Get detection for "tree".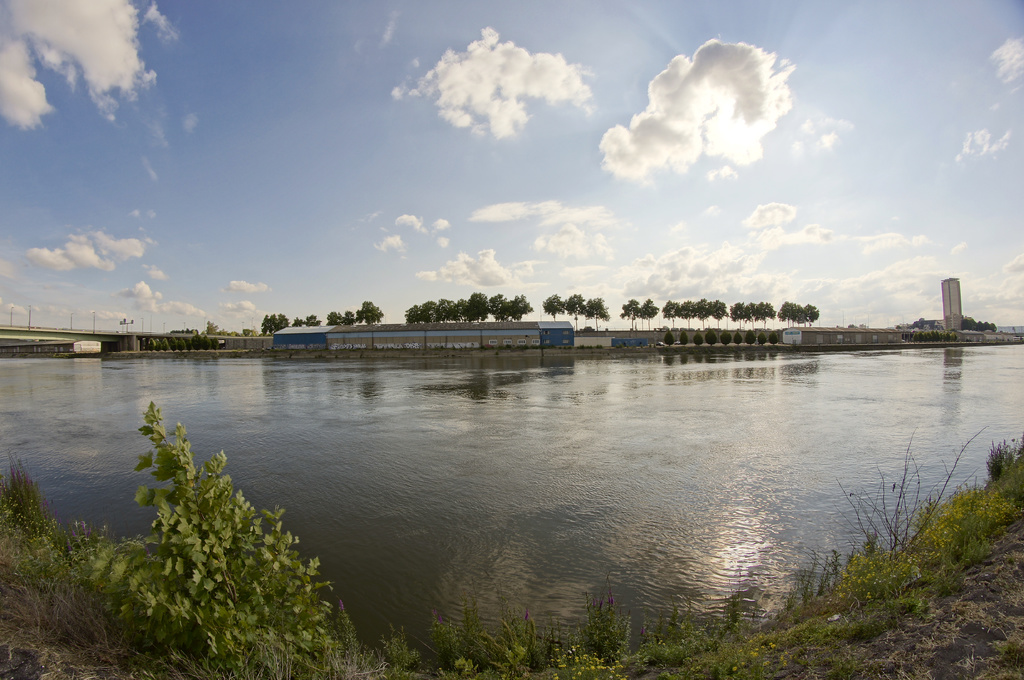
Detection: l=541, t=291, r=559, b=324.
